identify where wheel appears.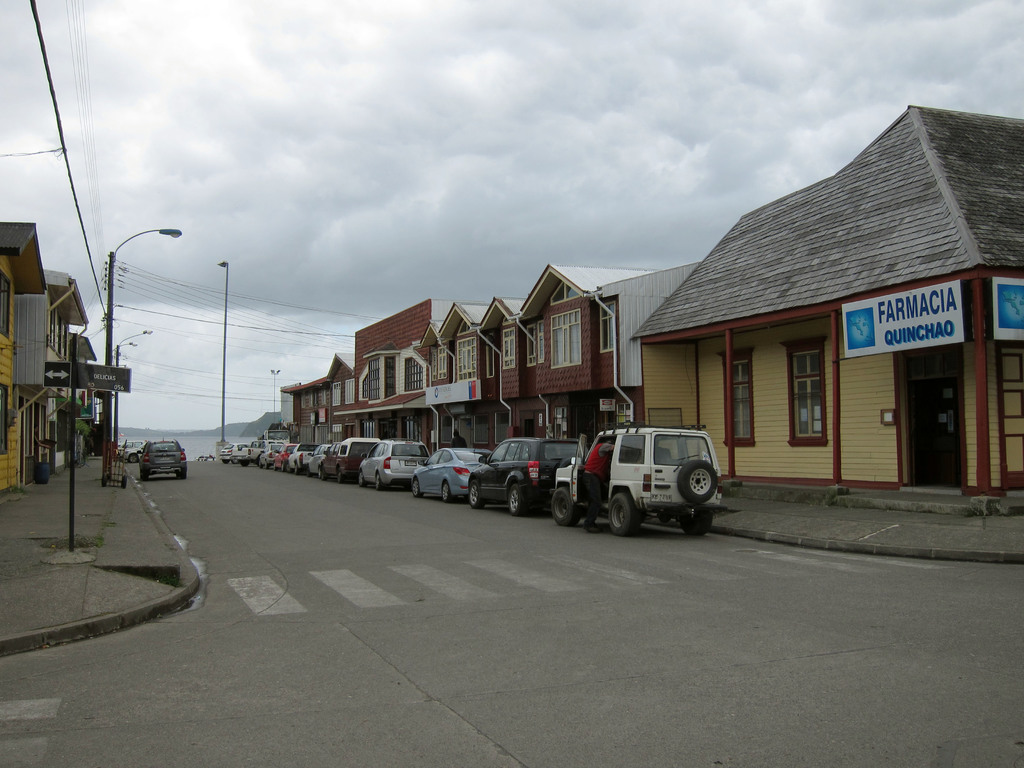
Appears at left=318, top=467, right=321, bottom=478.
